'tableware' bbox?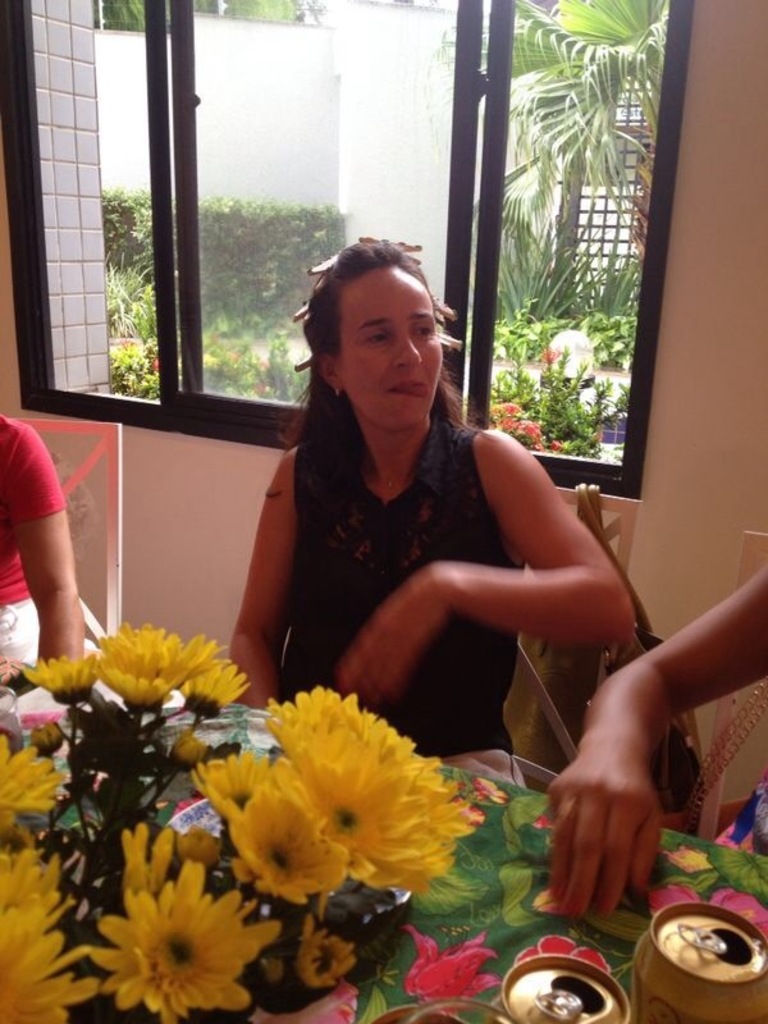
{"left": 159, "top": 796, "right": 416, "bottom": 937}
